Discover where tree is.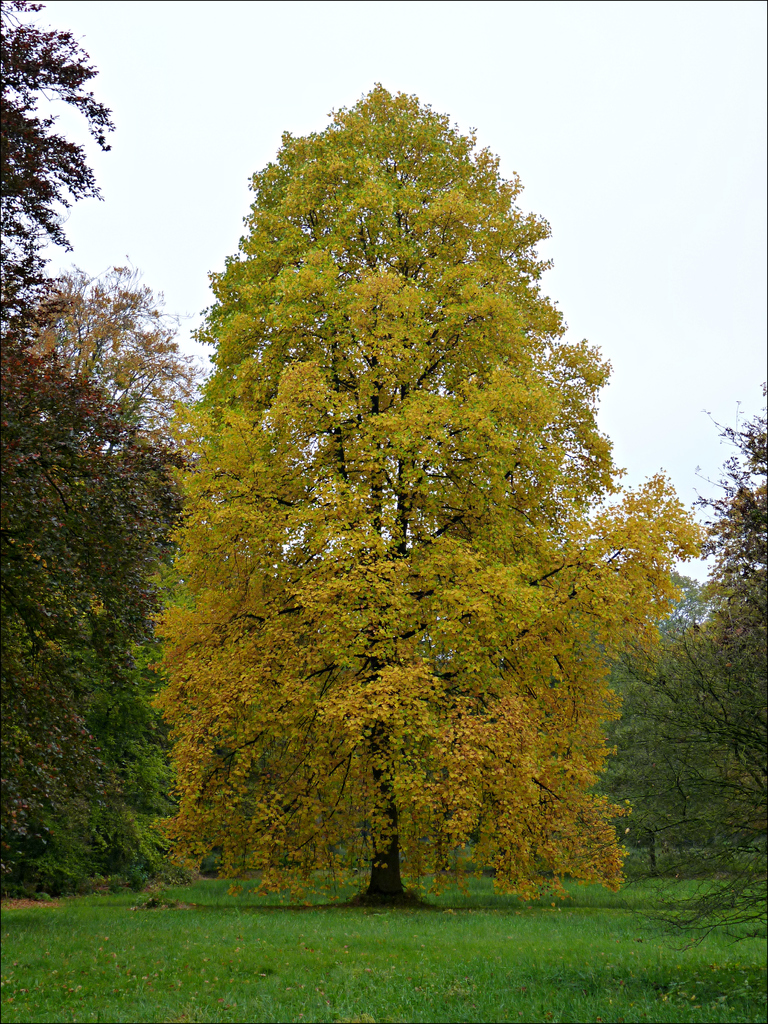
Discovered at bbox=(0, 0, 188, 896).
